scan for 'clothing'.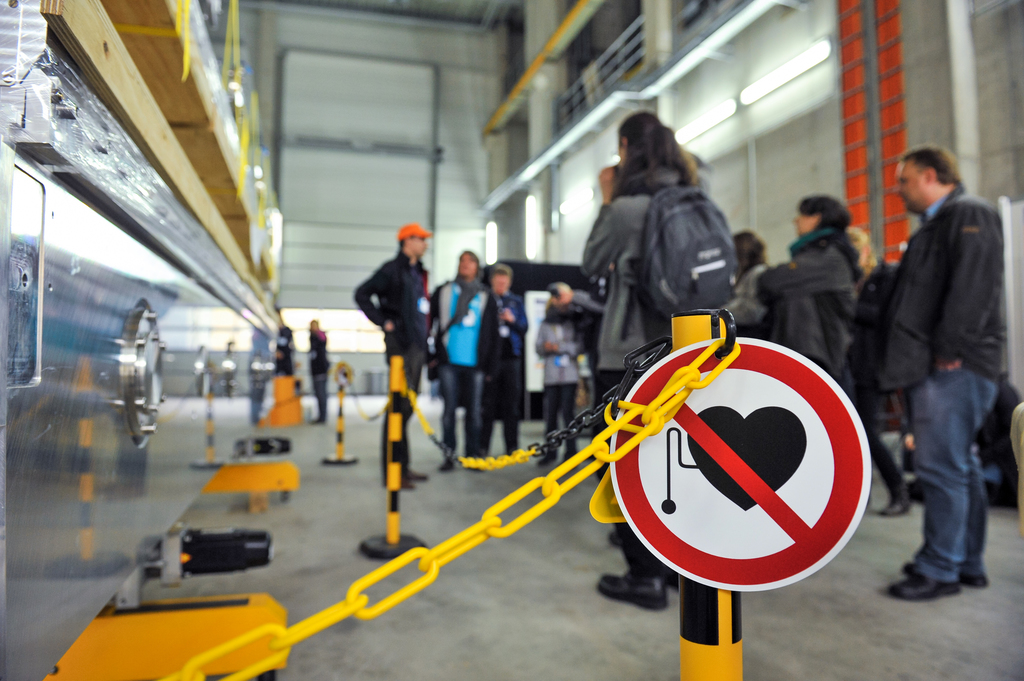
Scan result: <box>717,265,770,342</box>.
